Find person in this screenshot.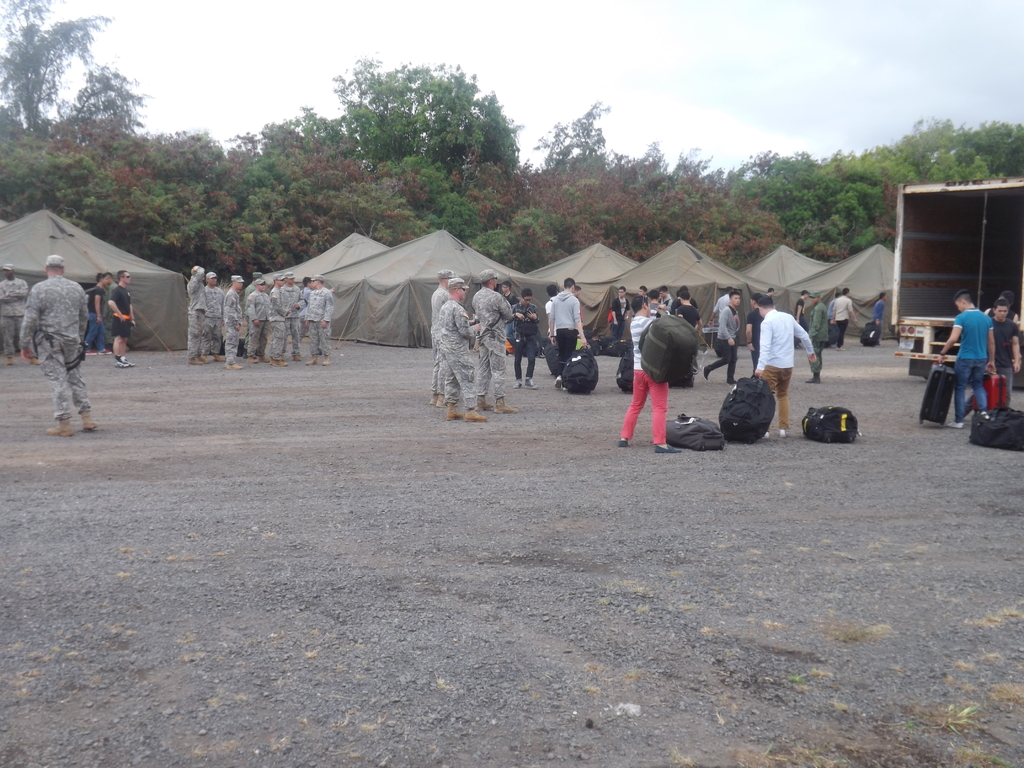
The bounding box for person is Rect(23, 259, 99, 435).
